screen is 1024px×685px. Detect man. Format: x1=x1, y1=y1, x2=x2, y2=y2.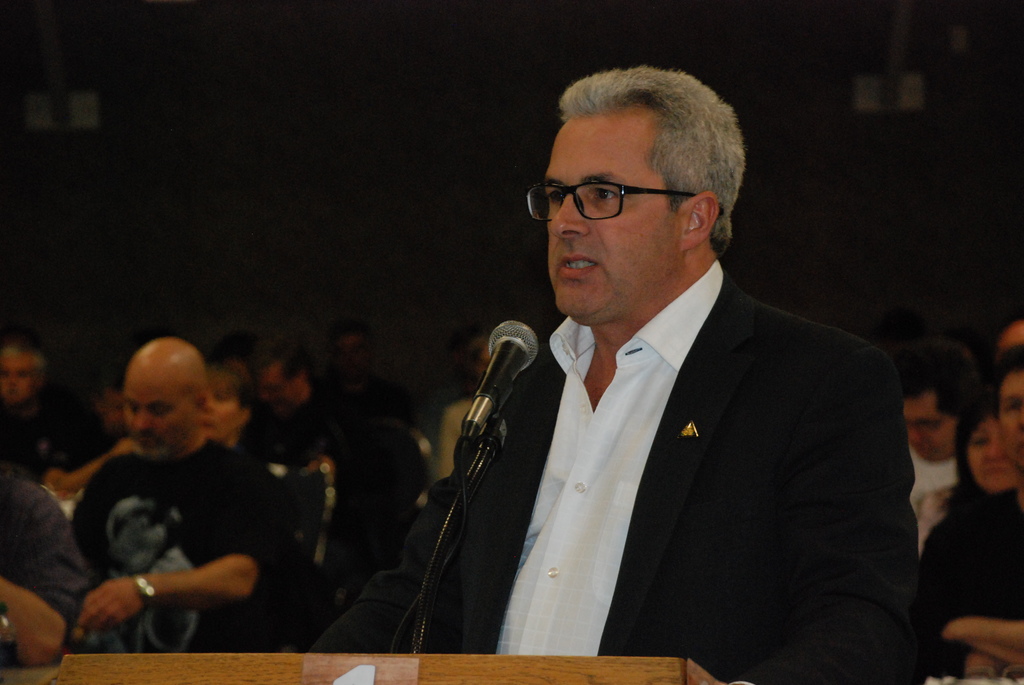
x1=0, y1=335, x2=102, y2=484.
